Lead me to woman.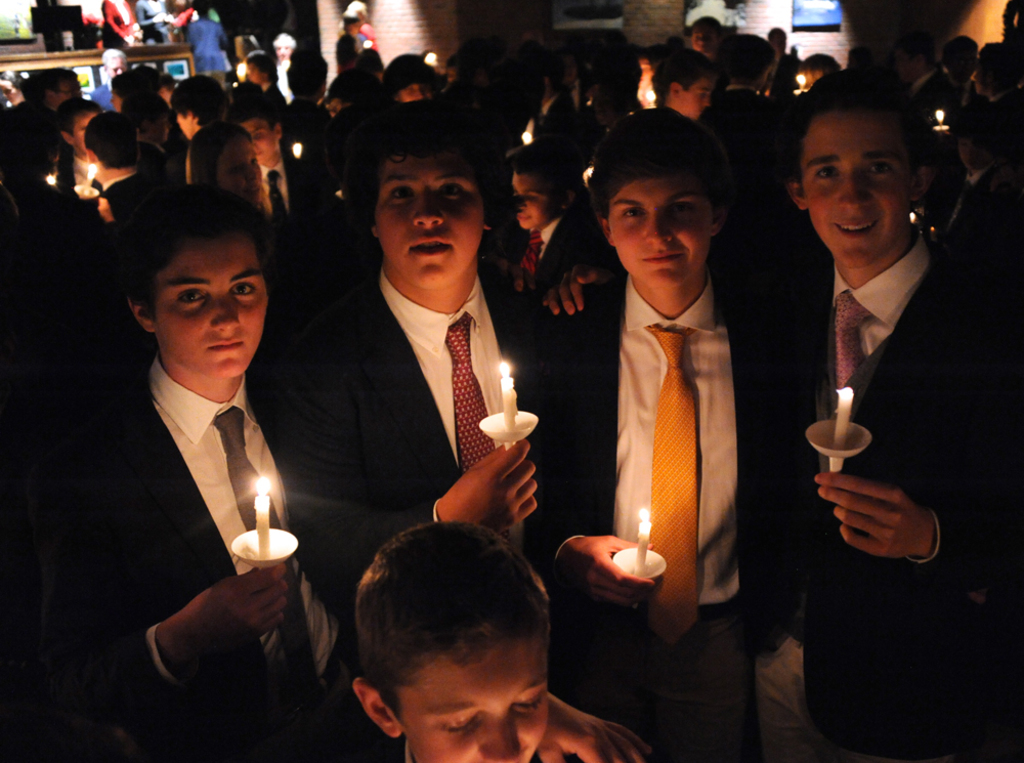
Lead to [x1=181, y1=122, x2=271, y2=217].
